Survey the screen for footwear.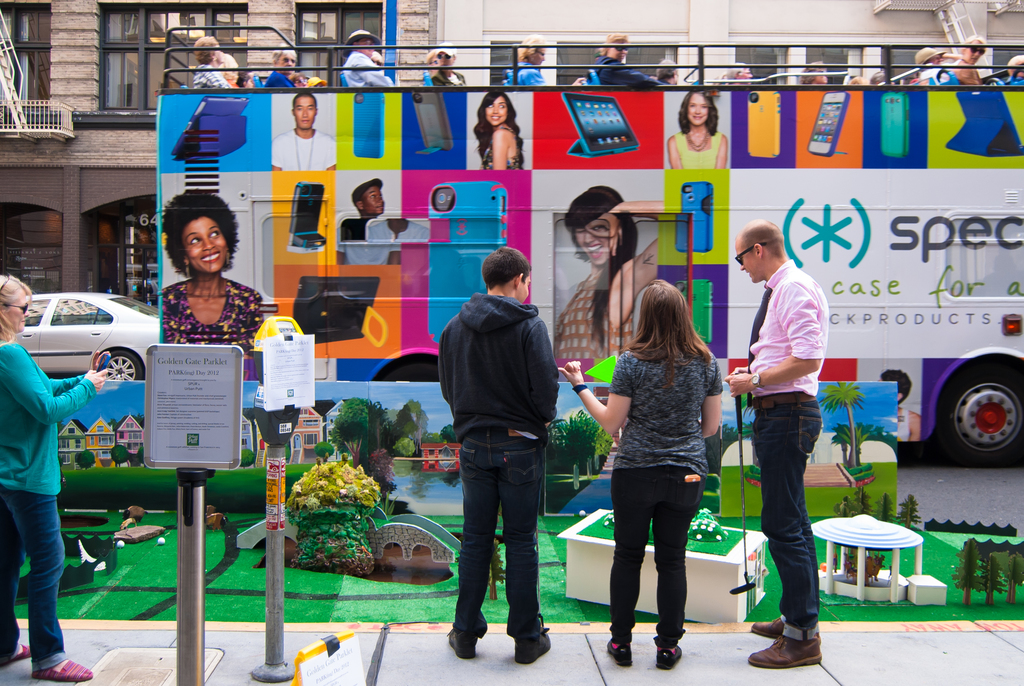
Survey found: {"left": 751, "top": 639, "right": 822, "bottom": 670}.
